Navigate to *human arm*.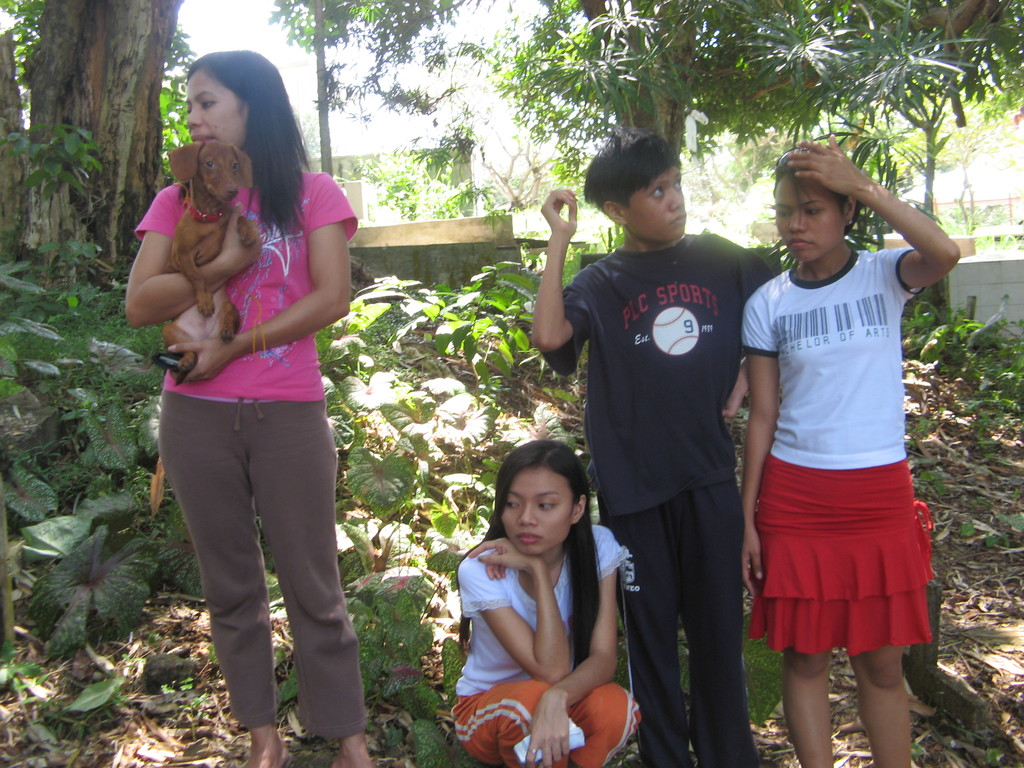
Navigation target: Rect(712, 246, 753, 424).
